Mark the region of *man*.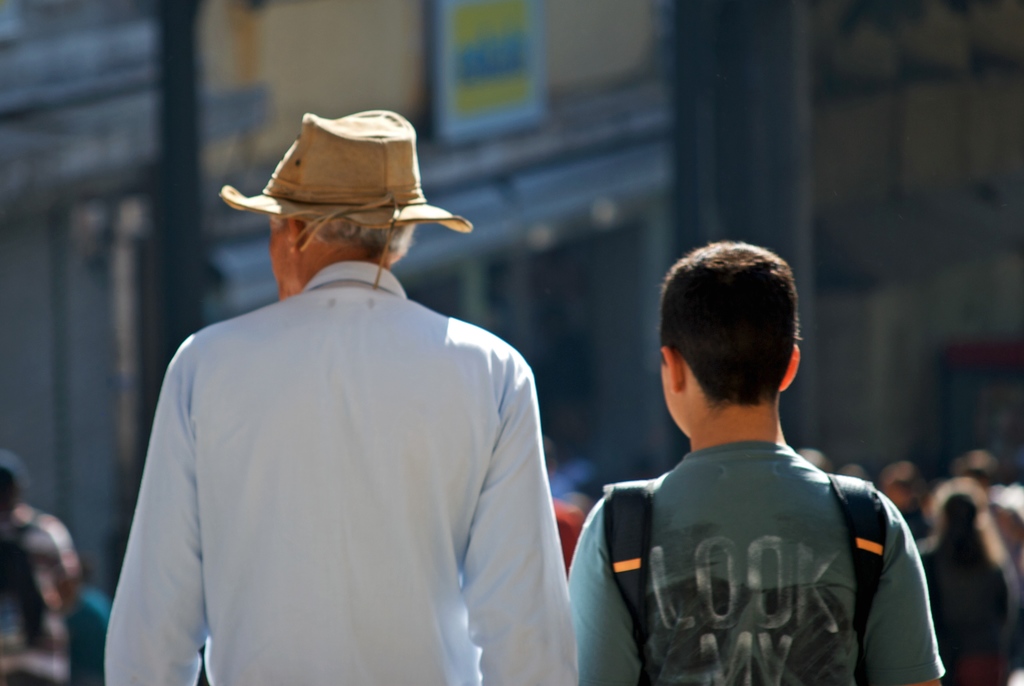
Region: {"left": 106, "top": 97, "right": 592, "bottom": 685}.
